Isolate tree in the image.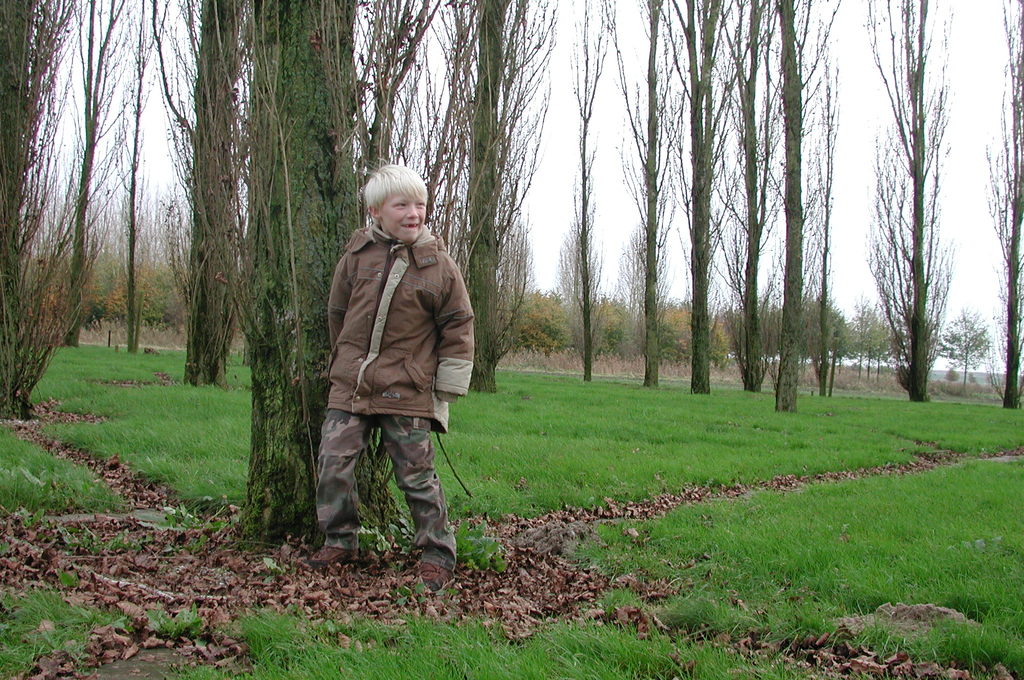
Isolated region: Rect(987, 0, 1023, 408).
